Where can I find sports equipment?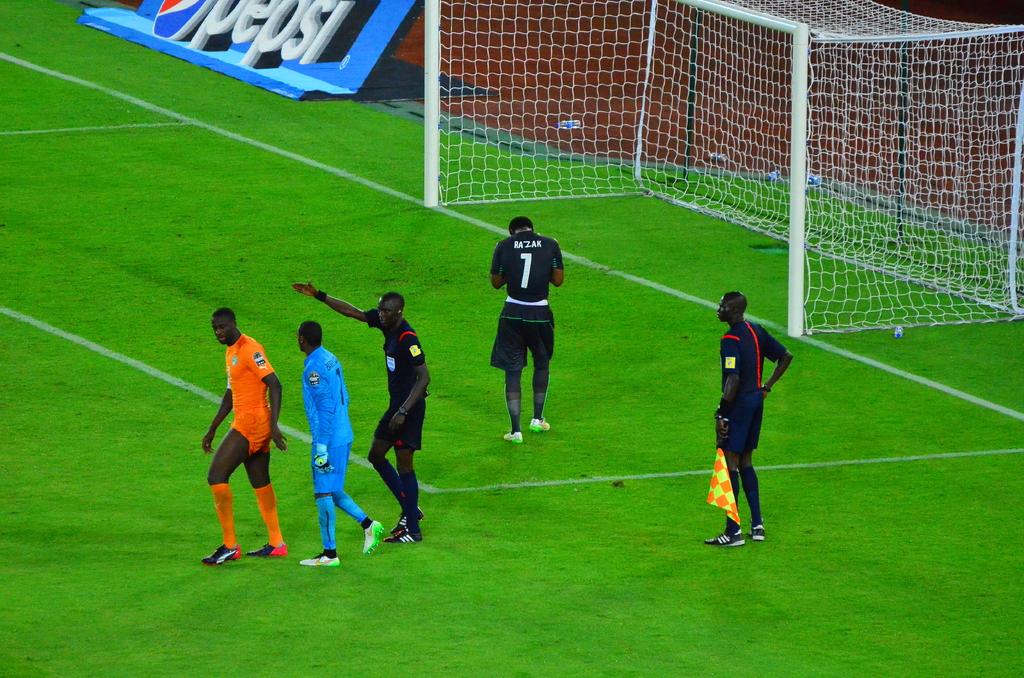
You can find it at bbox=(530, 416, 550, 433).
